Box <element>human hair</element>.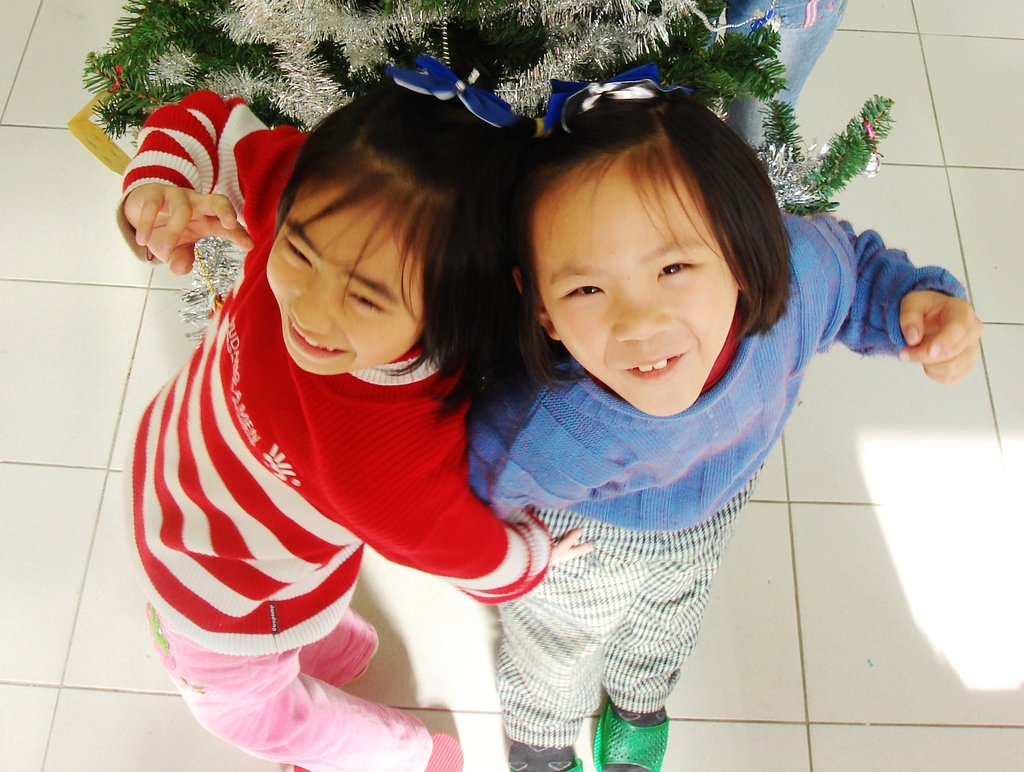
rect(502, 68, 782, 408).
